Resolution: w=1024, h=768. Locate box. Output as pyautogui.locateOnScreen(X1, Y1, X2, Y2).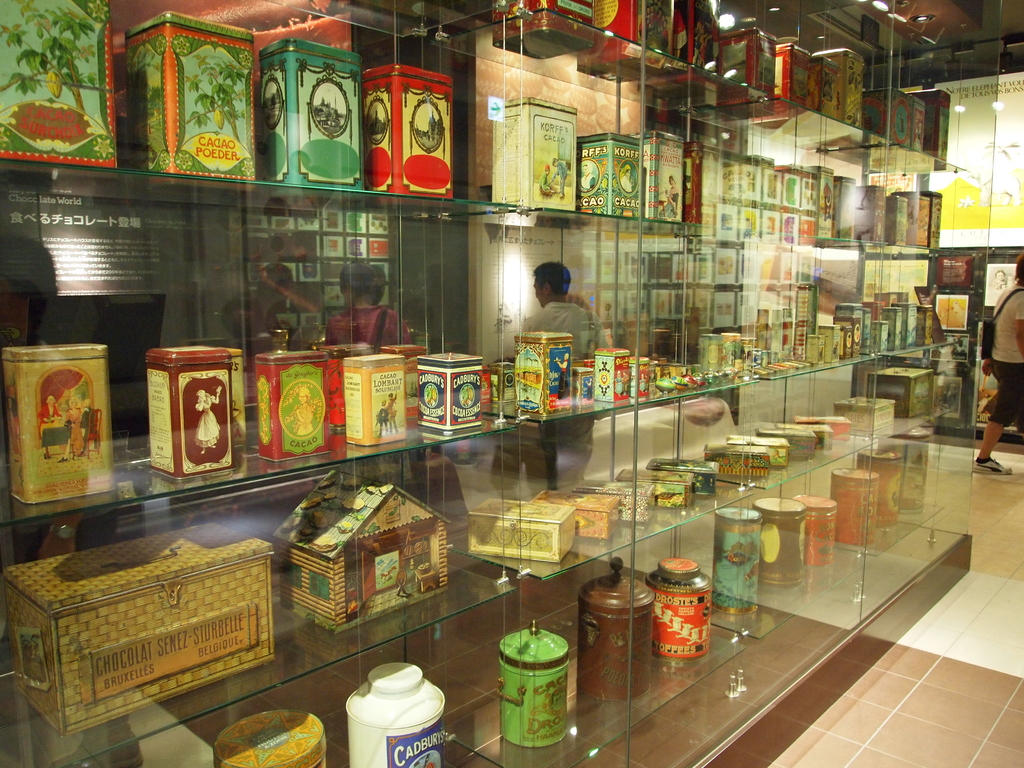
pyautogui.locateOnScreen(260, 49, 370, 201).
